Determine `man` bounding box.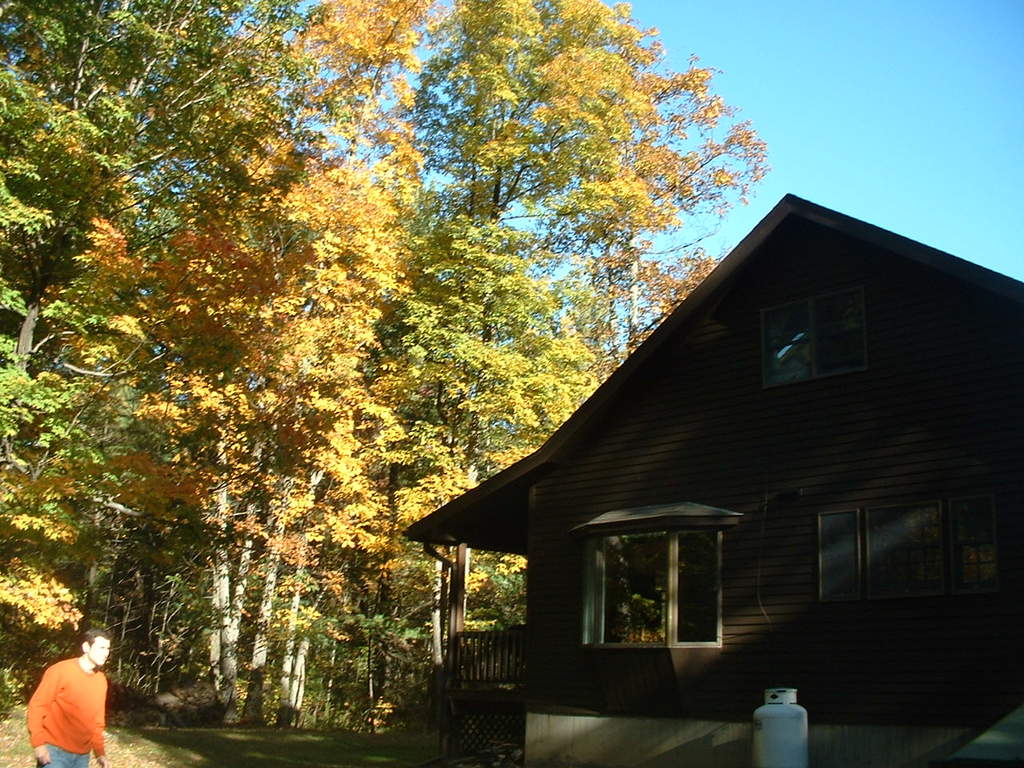
Determined: (17,641,112,767).
